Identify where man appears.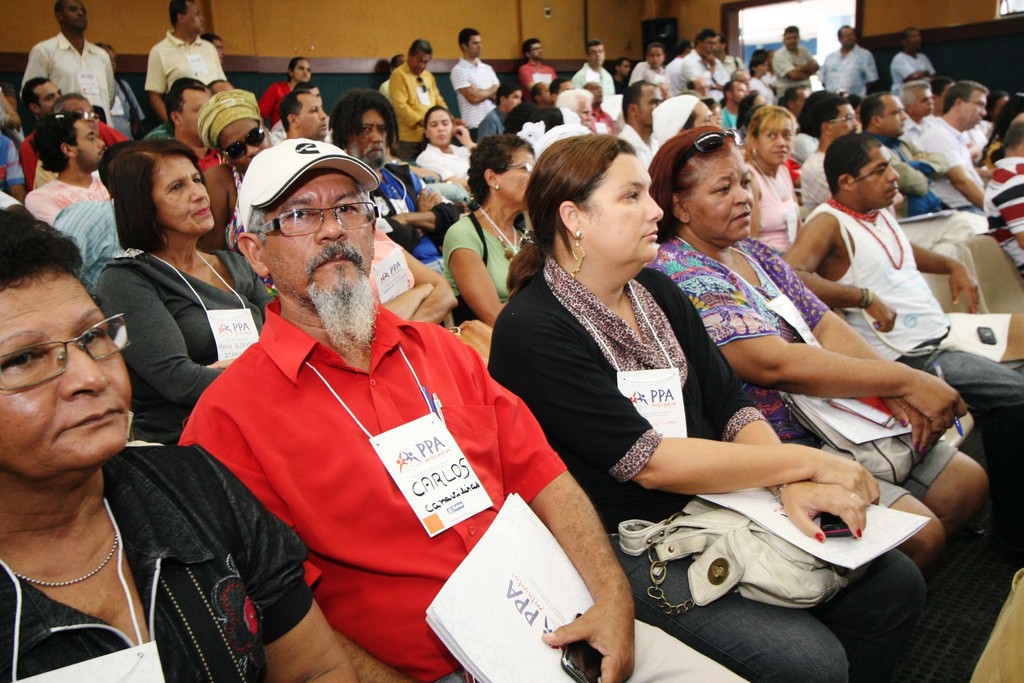
Appears at [51,135,127,300].
